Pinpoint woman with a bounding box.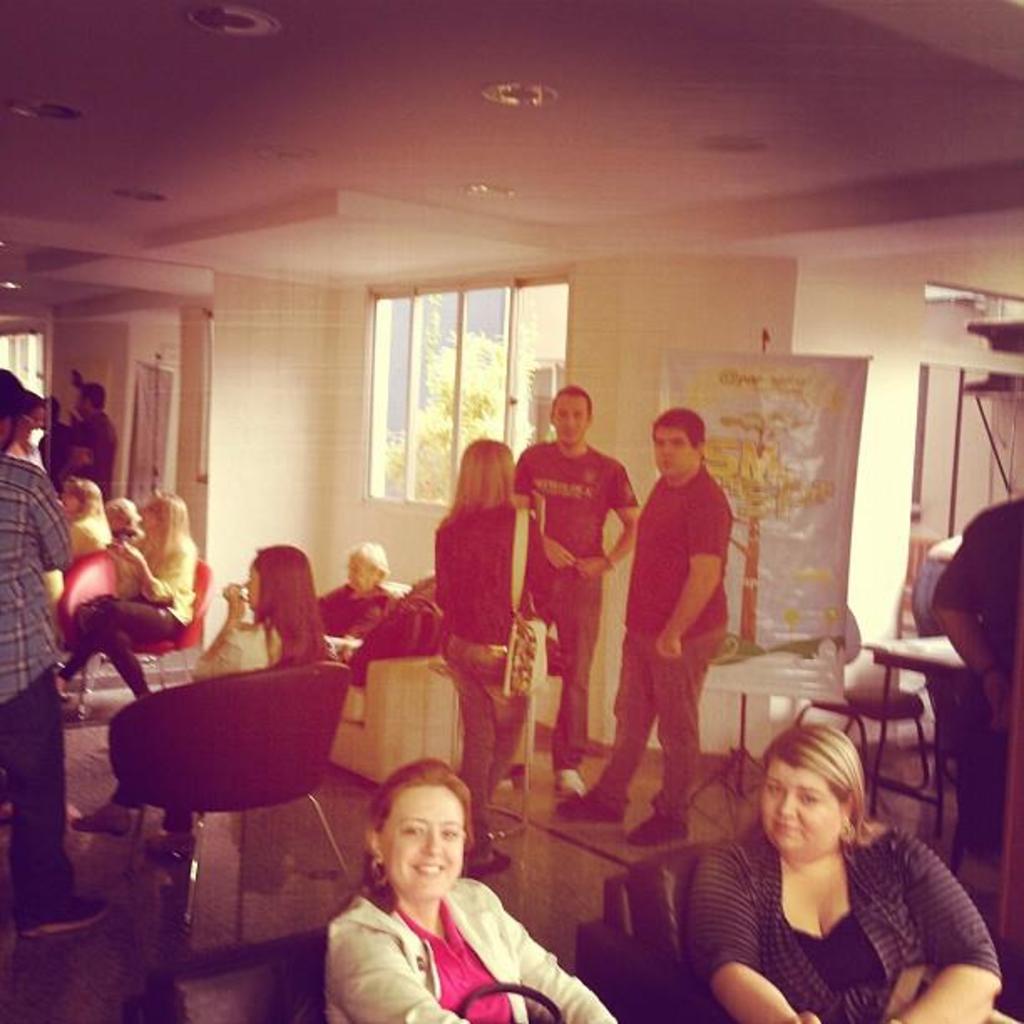
select_region(668, 724, 969, 1017).
